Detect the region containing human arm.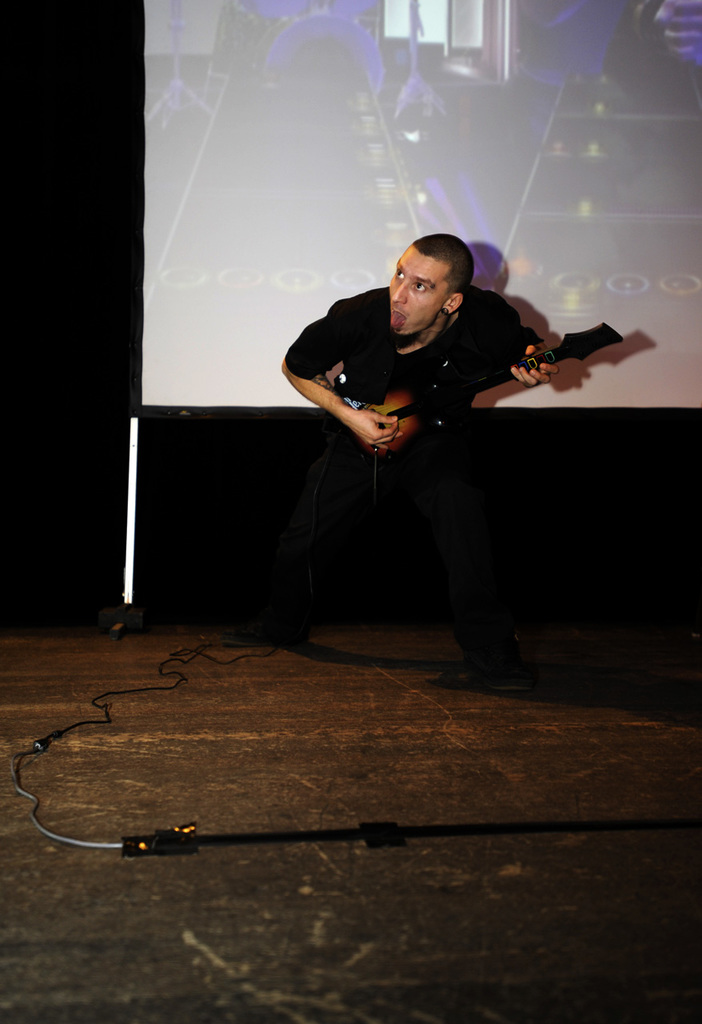
crop(483, 297, 568, 392).
